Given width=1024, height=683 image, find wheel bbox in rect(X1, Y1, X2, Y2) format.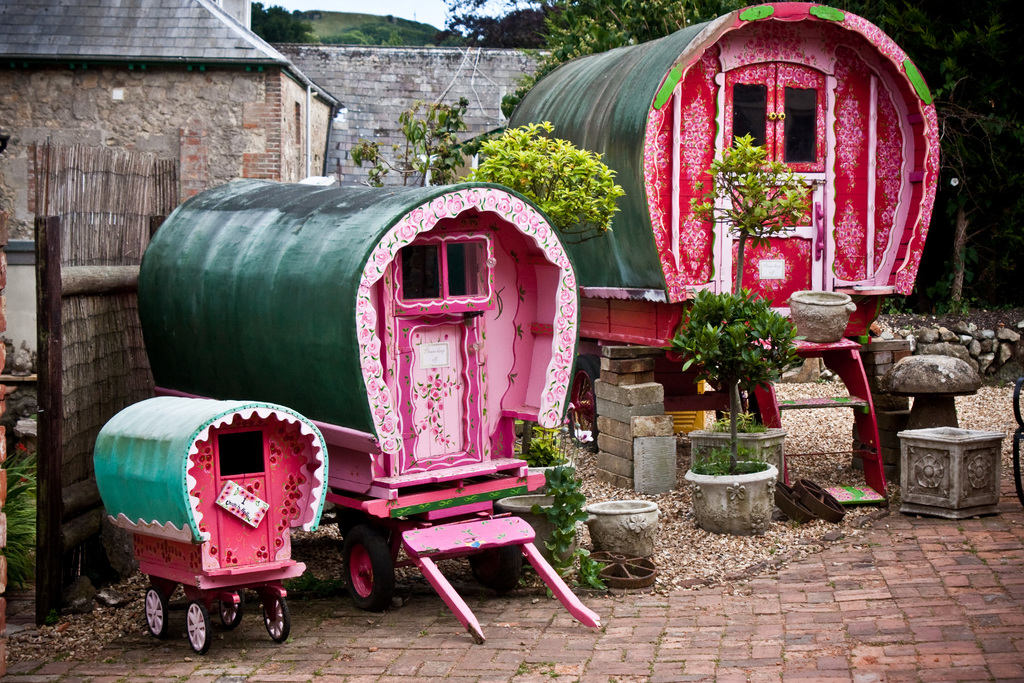
rect(333, 538, 388, 618).
